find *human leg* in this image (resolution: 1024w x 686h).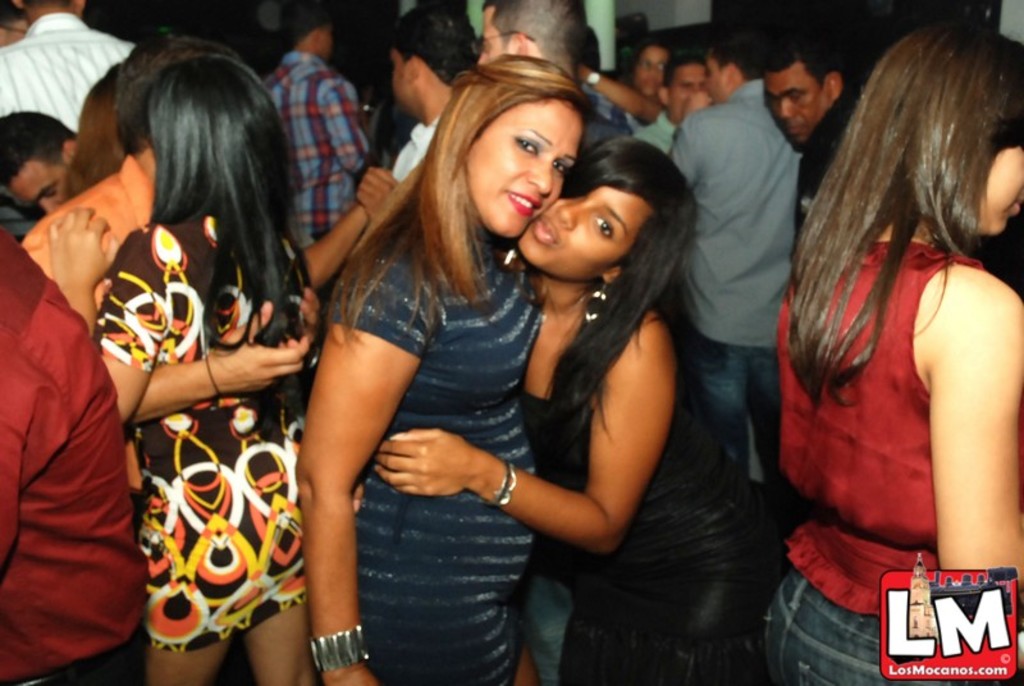
[left=571, top=526, right=750, bottom=685].
